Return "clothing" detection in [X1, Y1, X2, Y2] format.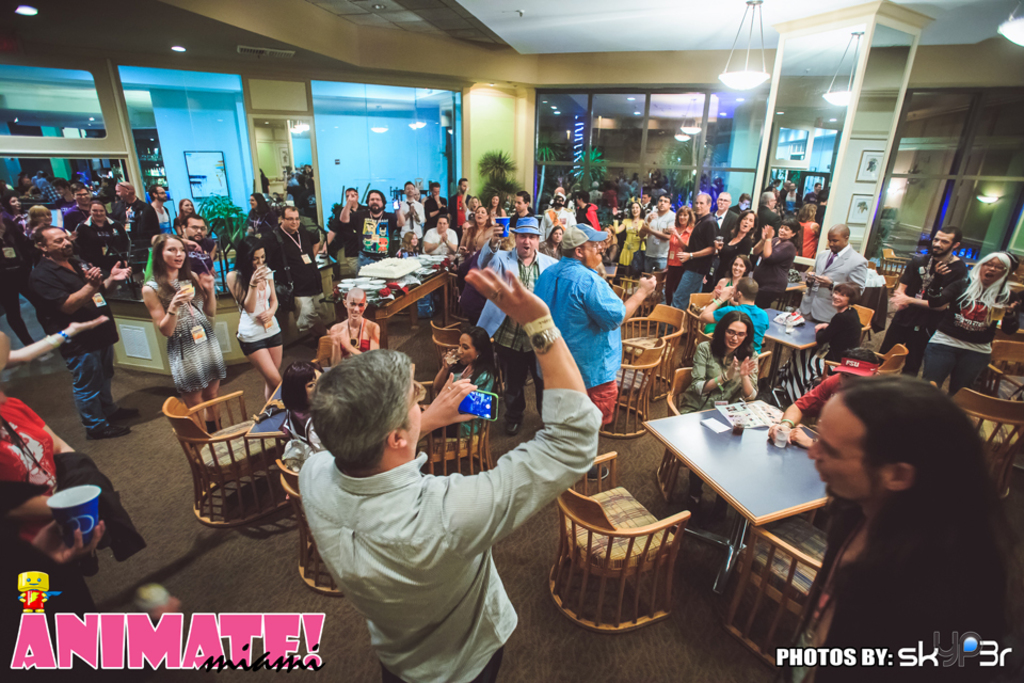
[530, 251, 633, 420].
